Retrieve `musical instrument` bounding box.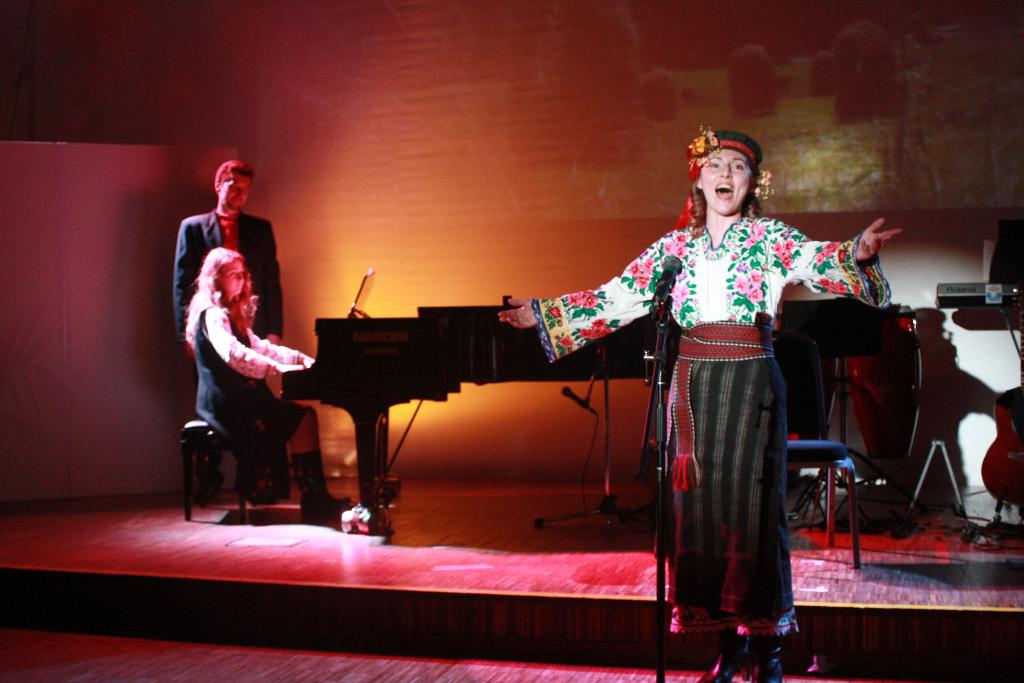
Bounding box: select_region(982, 335, 1023, 512).
